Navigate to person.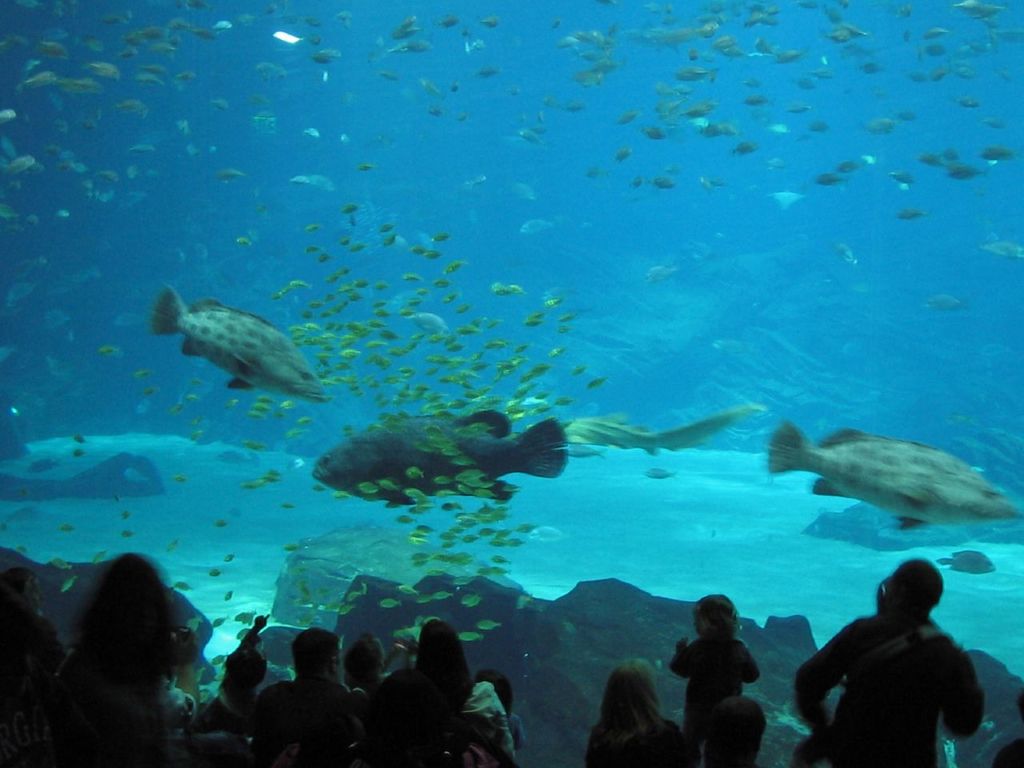
Navigation target: 794, 558, 986, 766.
